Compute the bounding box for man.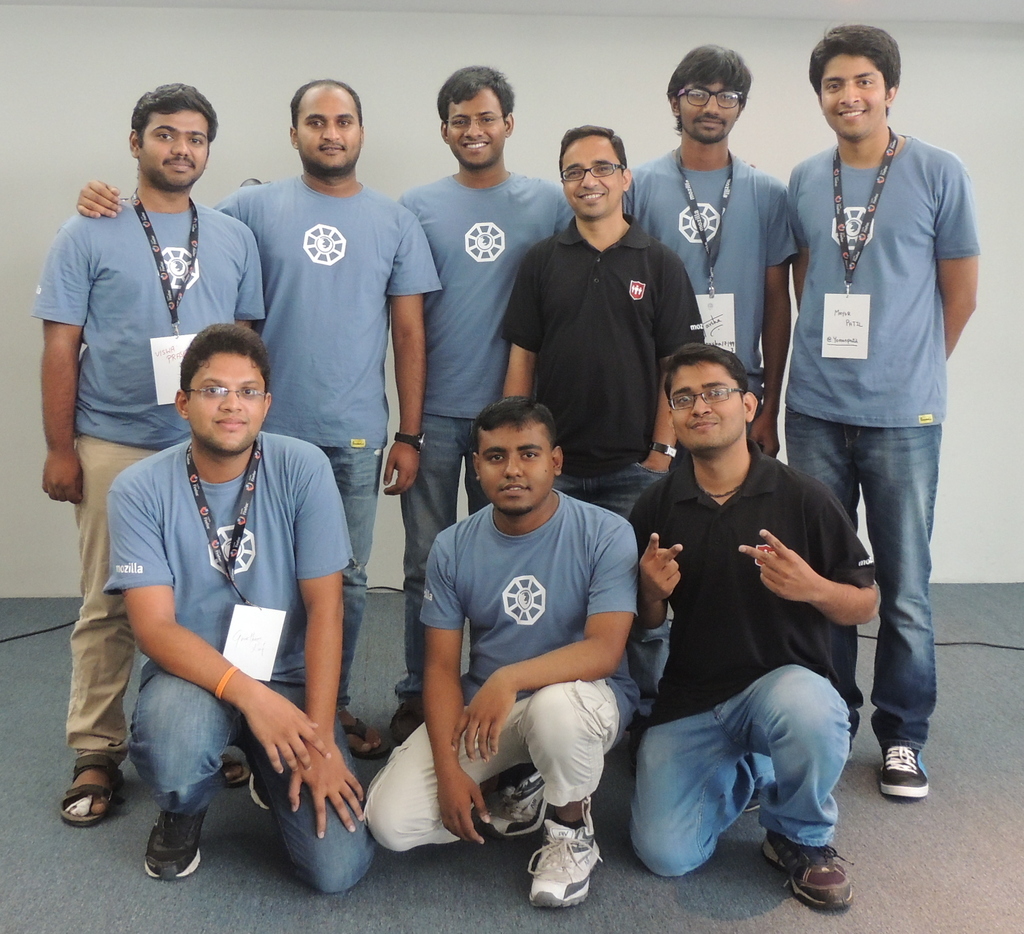
(left=86, top=321, right=381, bottom=901).
